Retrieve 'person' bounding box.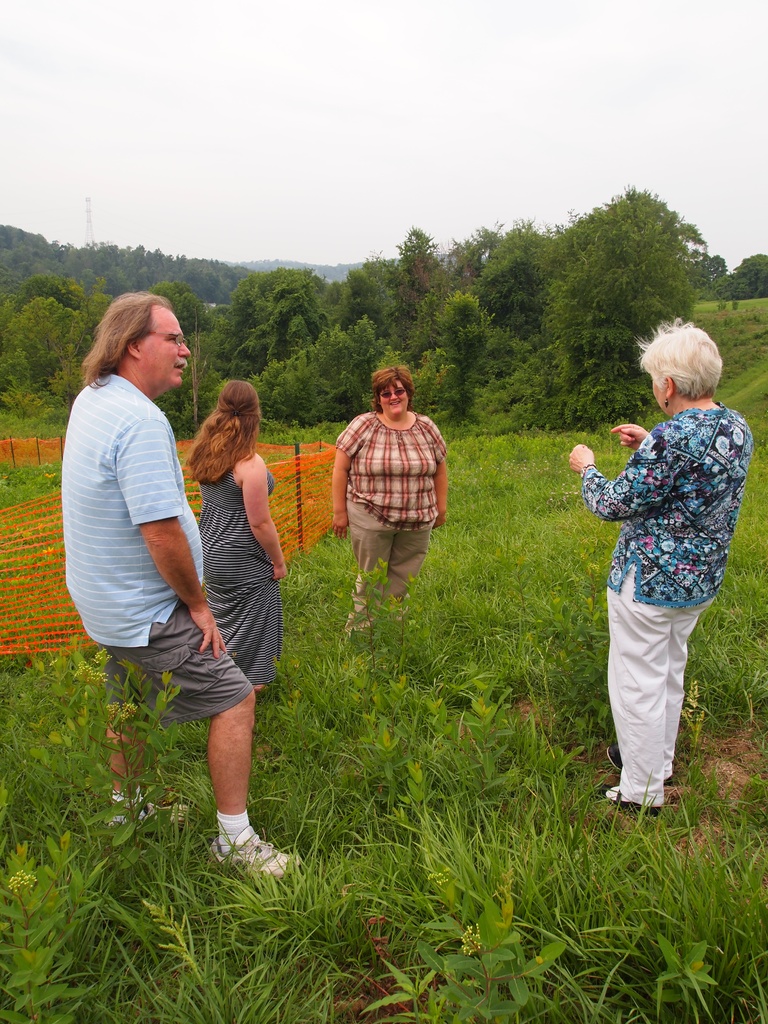
Bounding box: [195,379,291,710].
